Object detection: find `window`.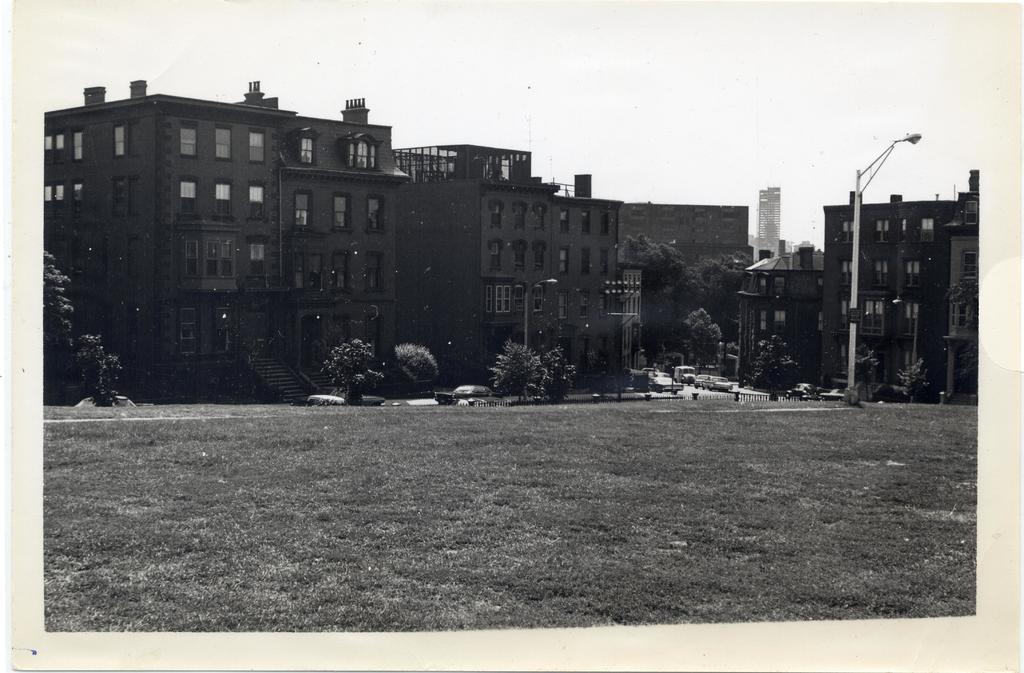
rect(55, 130, 67, 164).
